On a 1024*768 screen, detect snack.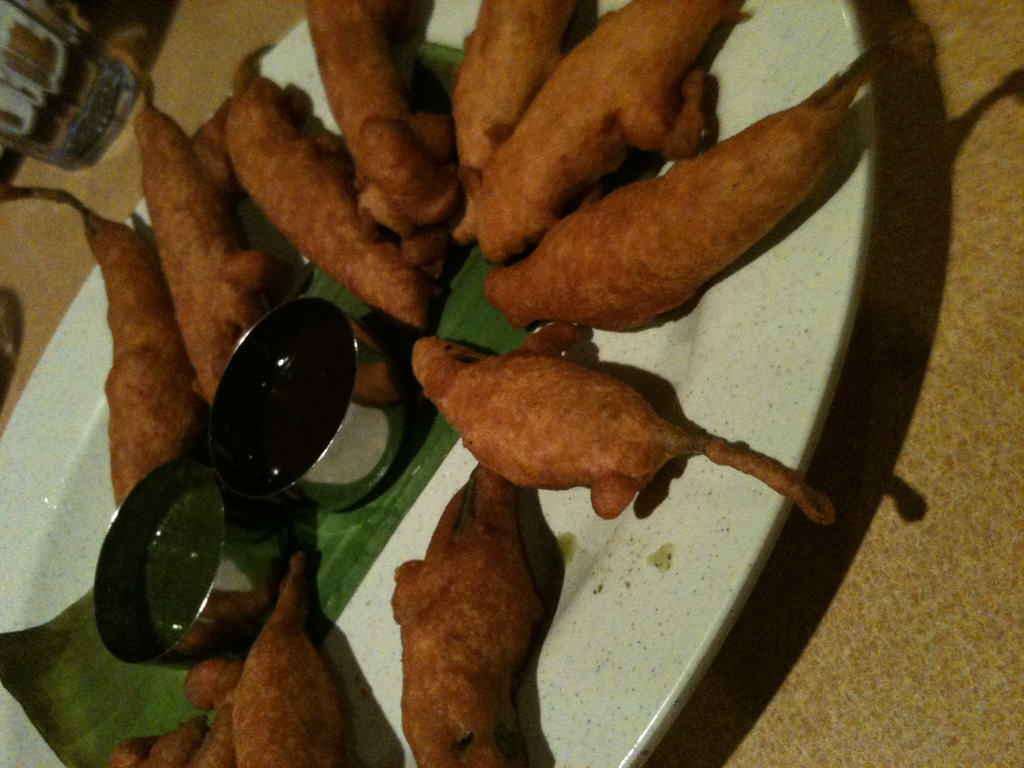
142:720:203:766.
